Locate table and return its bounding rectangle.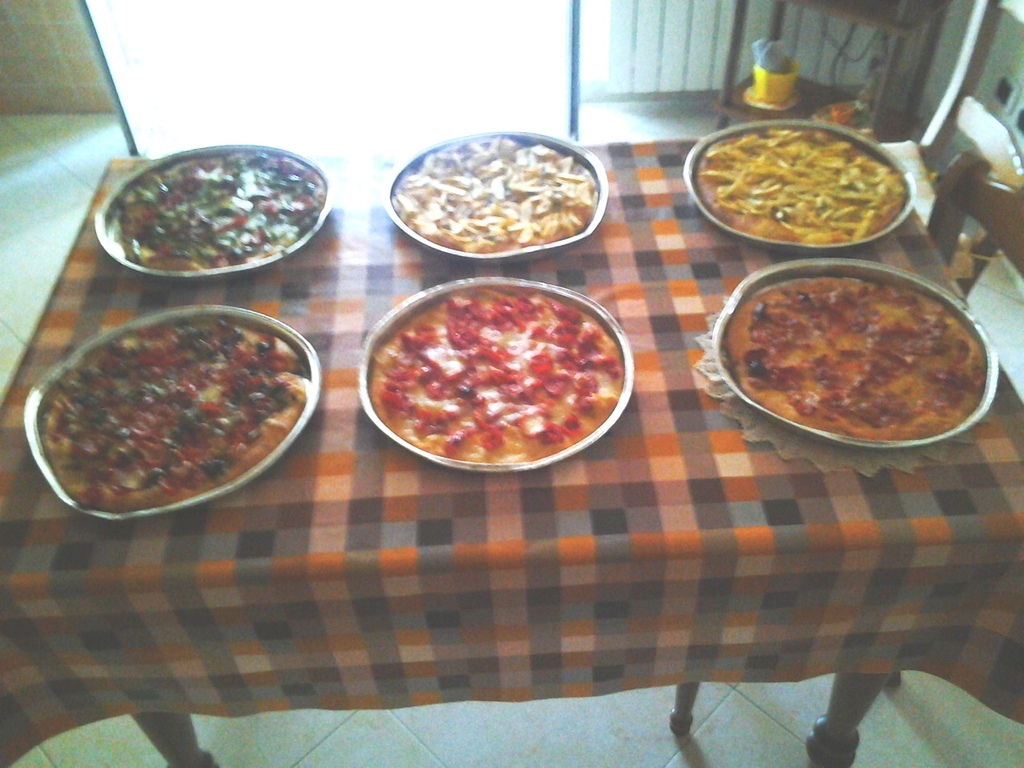
(left=0, top=90, right=1023, bottom=764).
